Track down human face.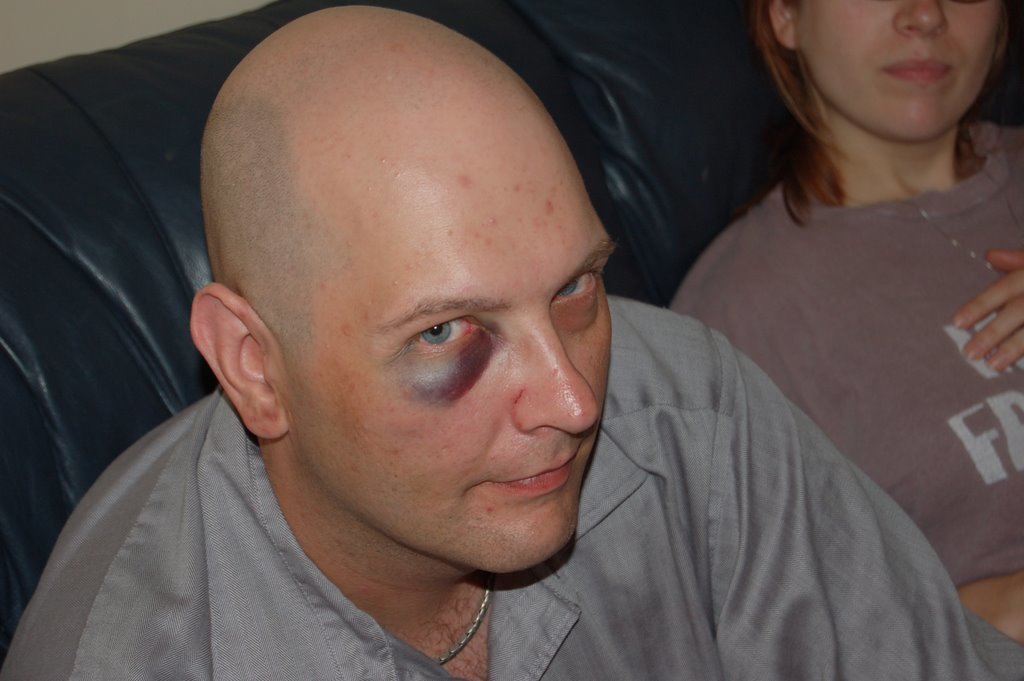
Tracked to [794,0,1015,151].
